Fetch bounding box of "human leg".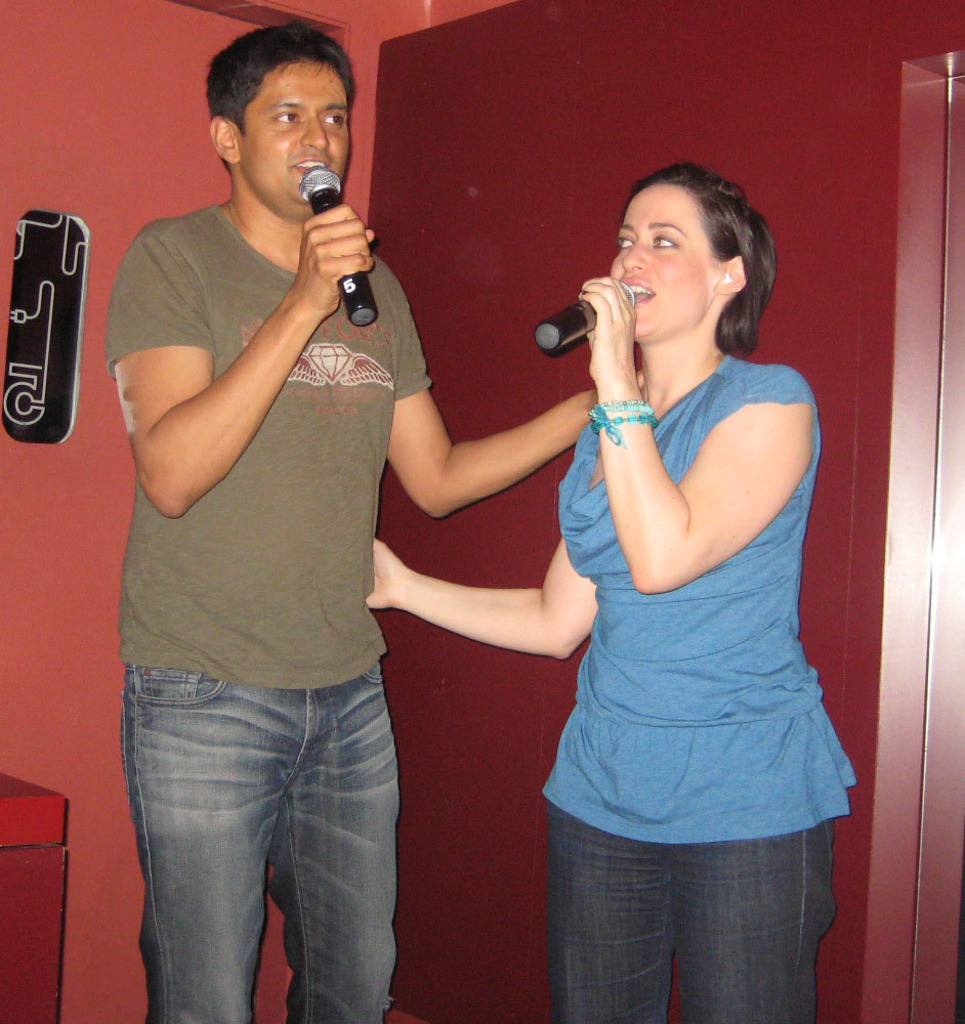
Bbox: (x1=130, y1=577, x2=307, y2=1023).
